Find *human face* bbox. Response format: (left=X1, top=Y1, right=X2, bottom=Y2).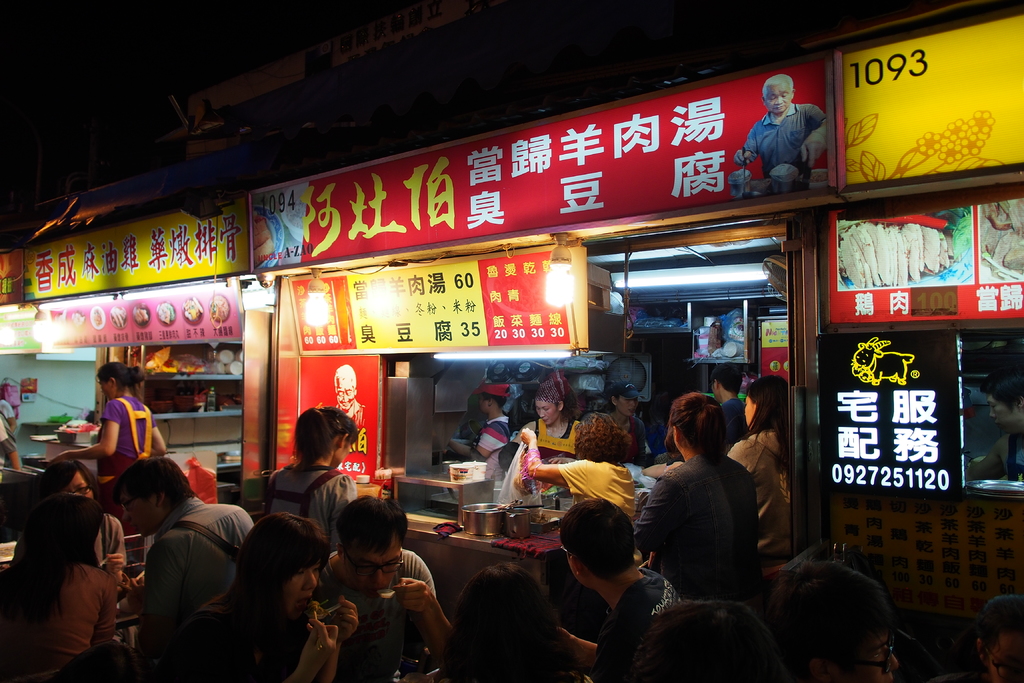
(left=982, top=634, right=1023, bottom=682).
